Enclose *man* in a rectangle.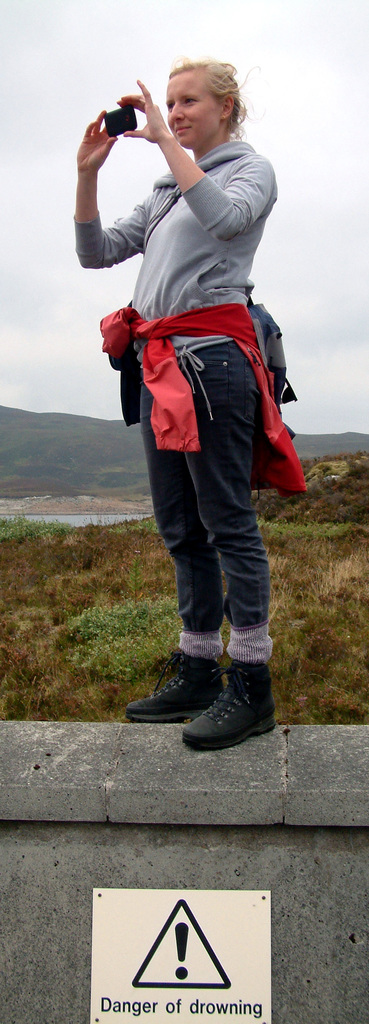
[x1=95, y1=33, x2=298, y2=719].
